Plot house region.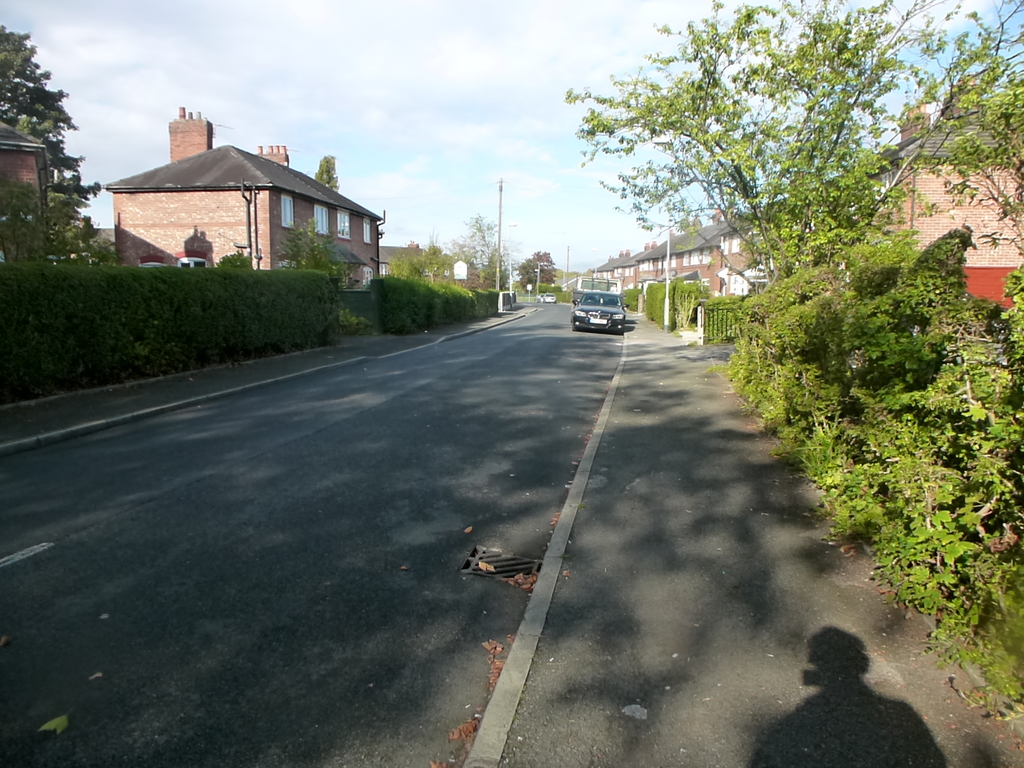
Plotted at (97, 108, 391, 303).
